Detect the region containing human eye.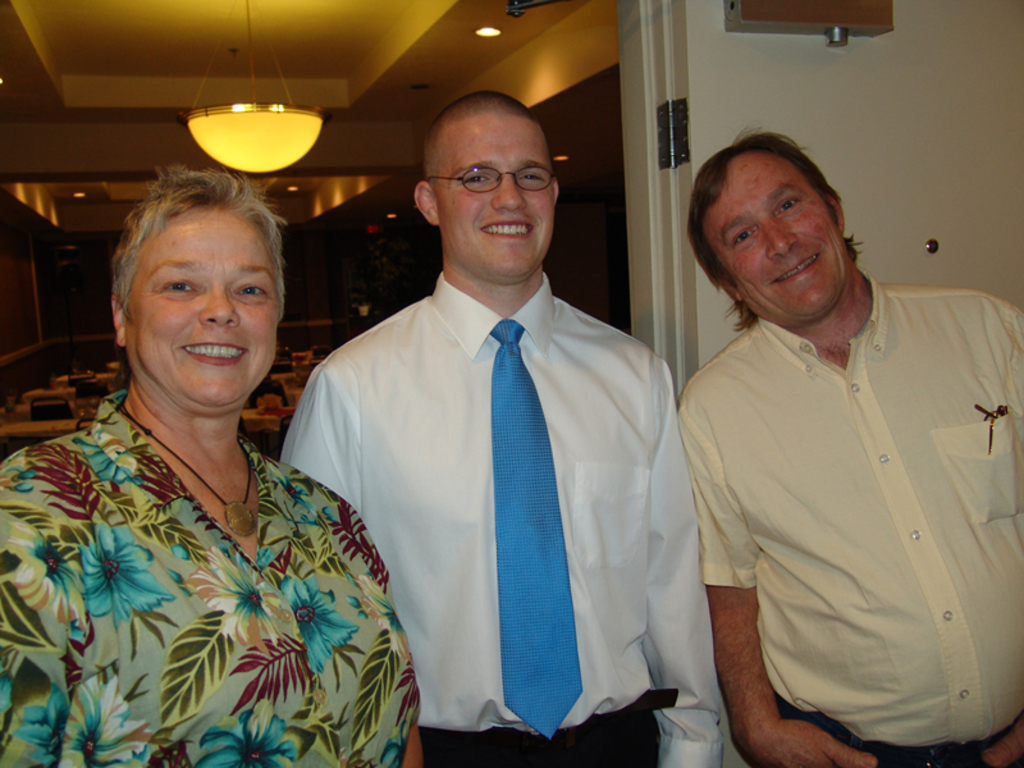
region(774, 192, 812, 219).
